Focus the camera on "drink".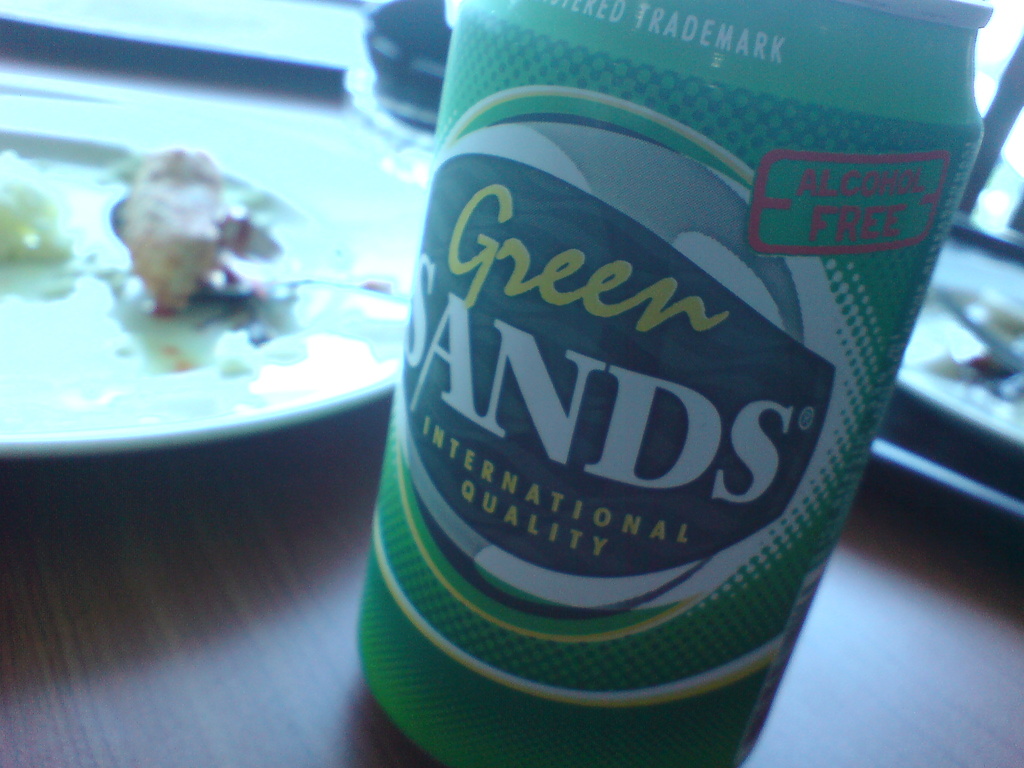
Focus region: 349,17,988,767.
